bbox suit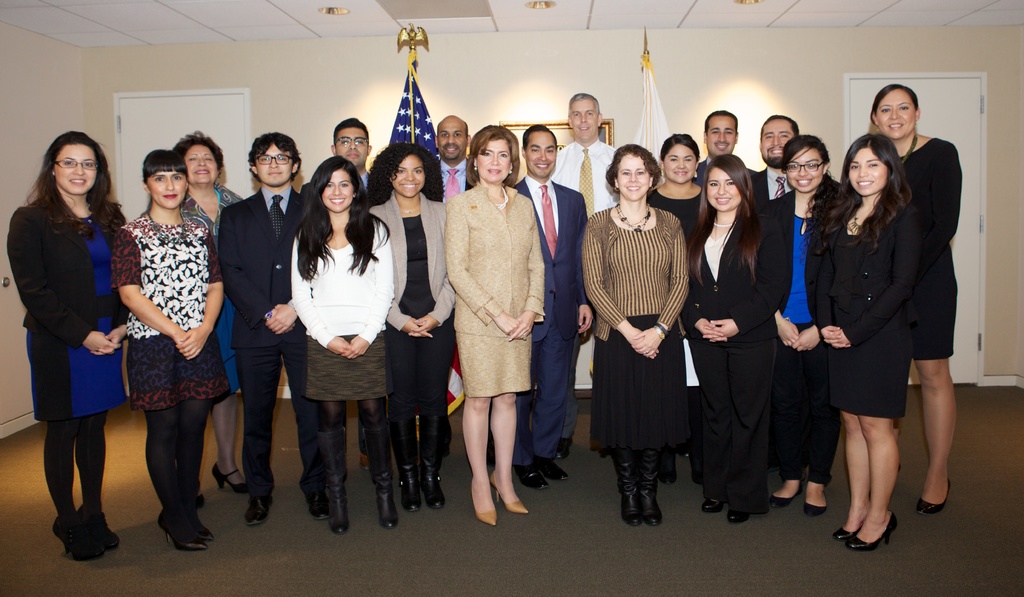
bbox=(219, 185, 326, 492)
